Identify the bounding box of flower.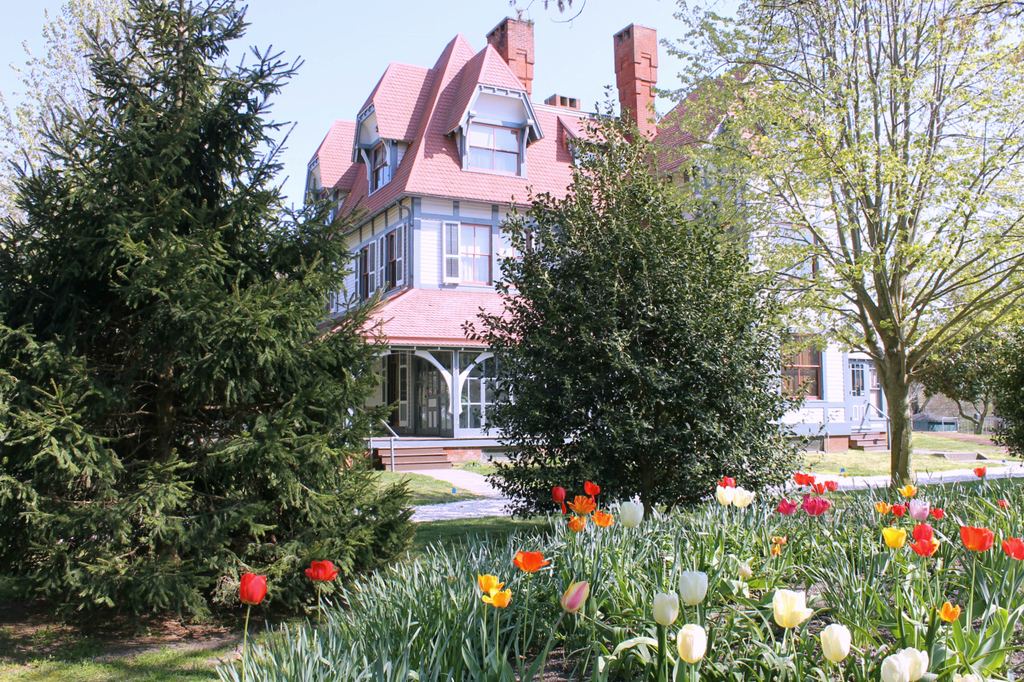
BBox(1001, 540, 1023, 564).
